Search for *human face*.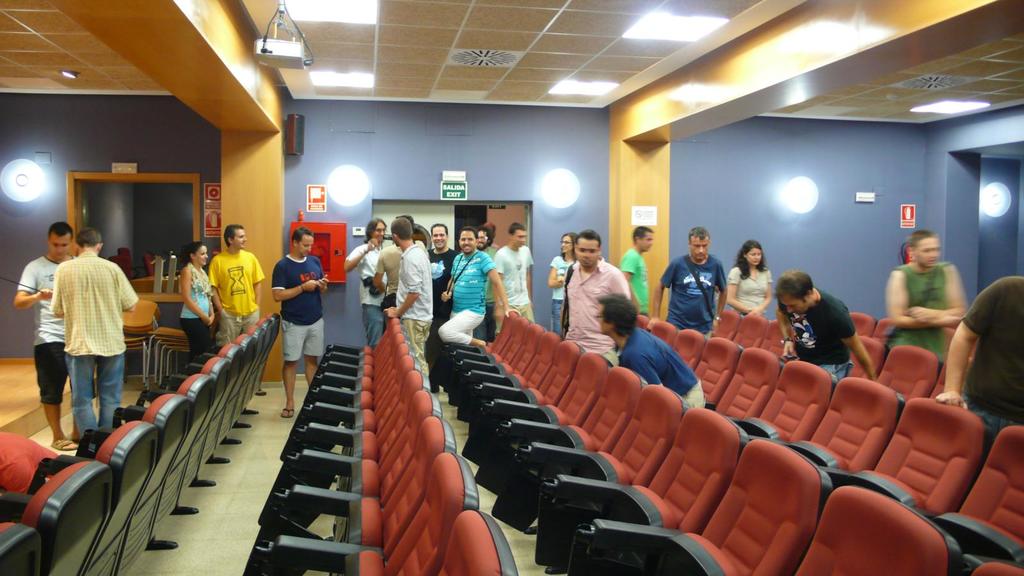
Found at [x1=561, y1=233, x2=572, y2=255].
